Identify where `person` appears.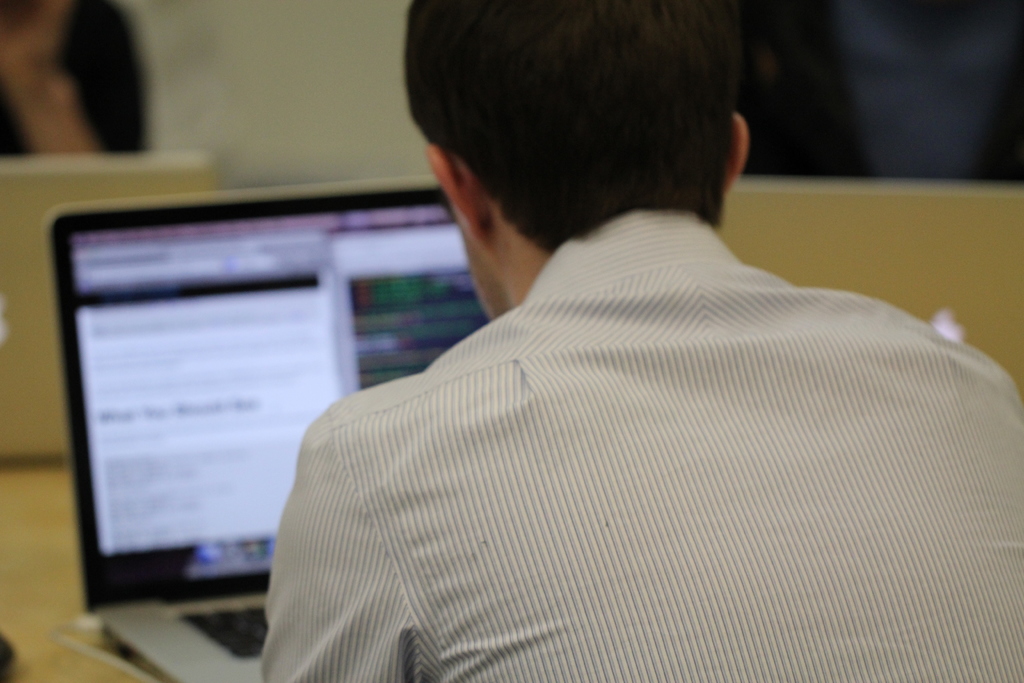
Appears at <region>0, 0, 147, 153</region>.
